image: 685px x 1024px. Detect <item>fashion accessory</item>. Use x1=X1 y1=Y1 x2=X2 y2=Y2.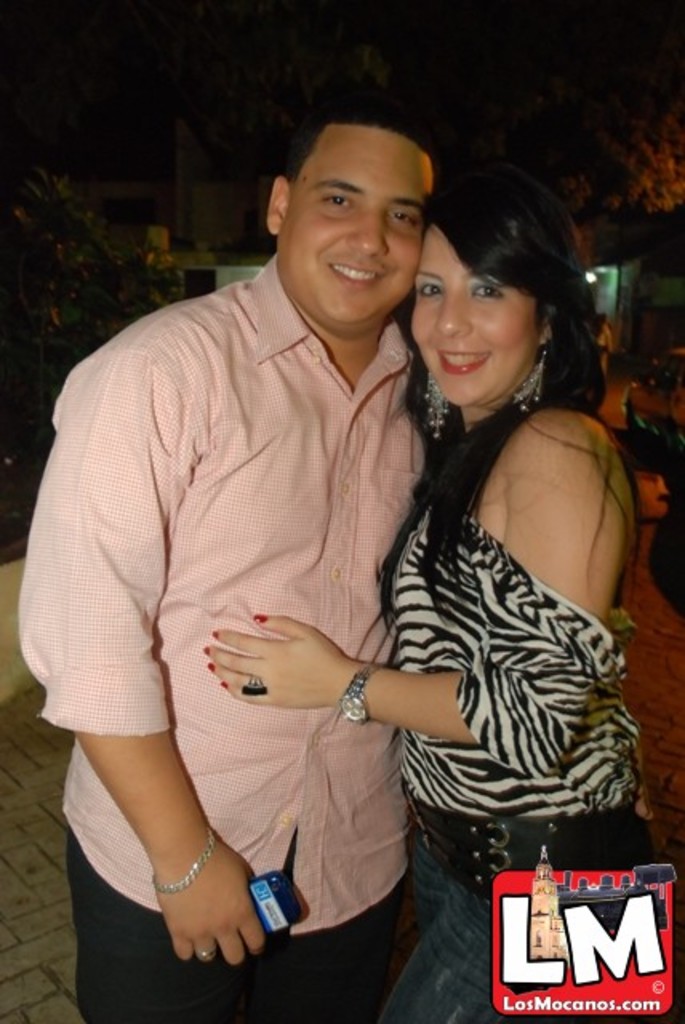
x1=202 y1=645 x2=210 y2=653.
